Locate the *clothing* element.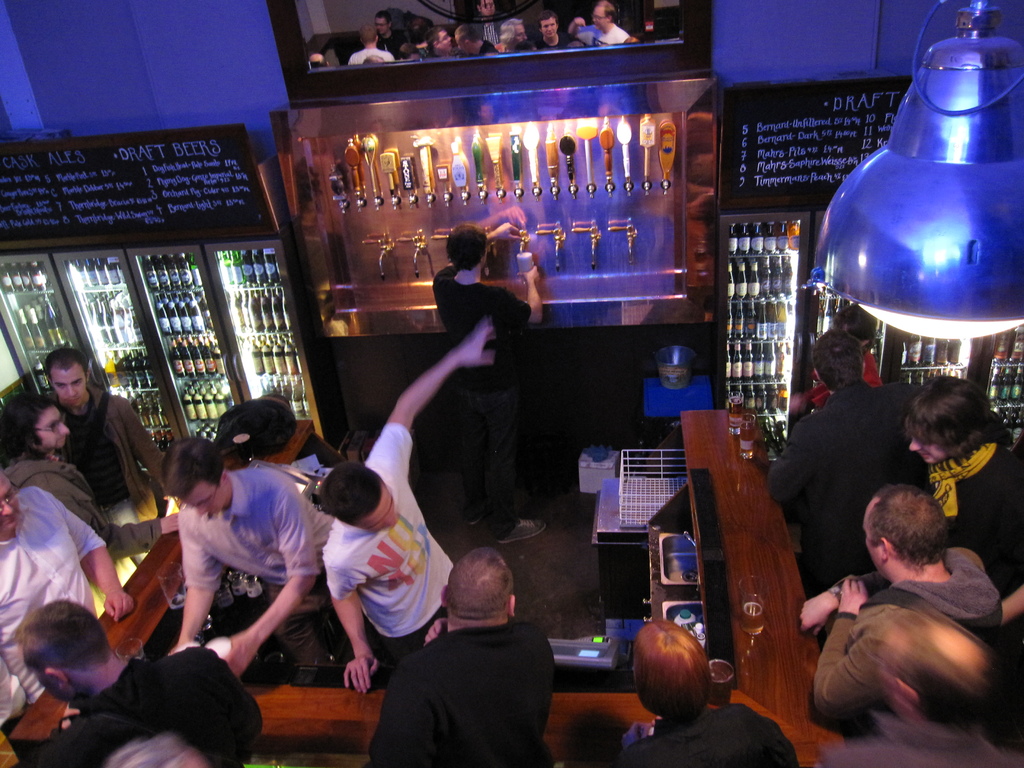
Element bbox: 624,696,803,766.
